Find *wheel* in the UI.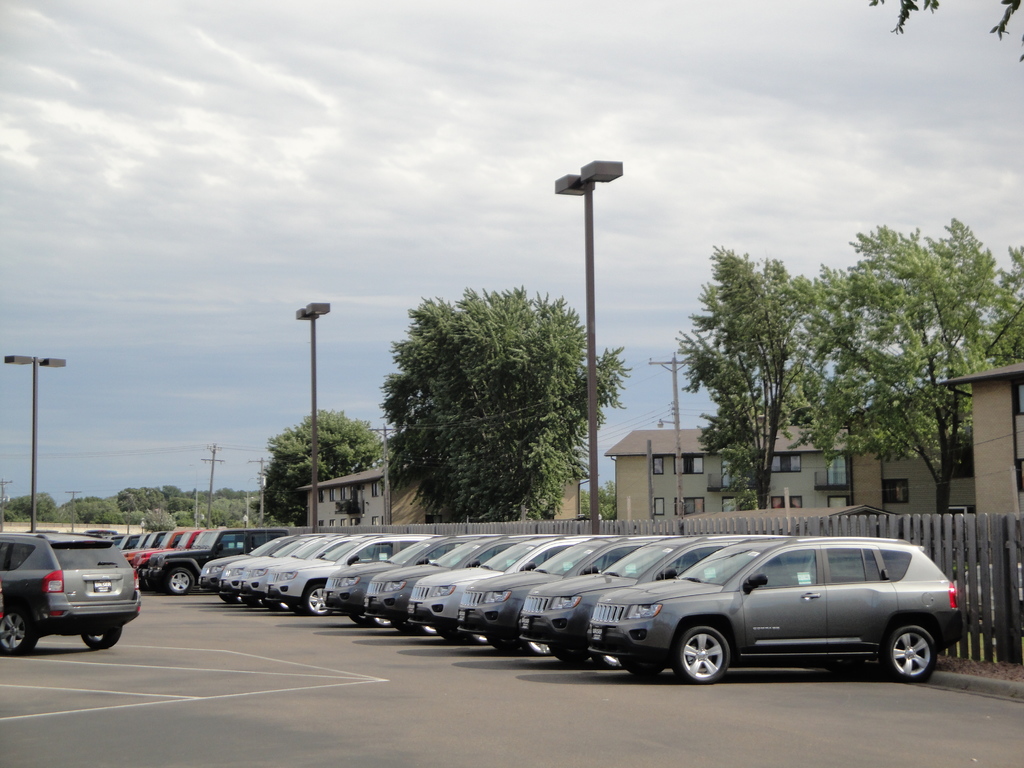
UI element at (x1=253, y1=597, x2=262, y2=608).
